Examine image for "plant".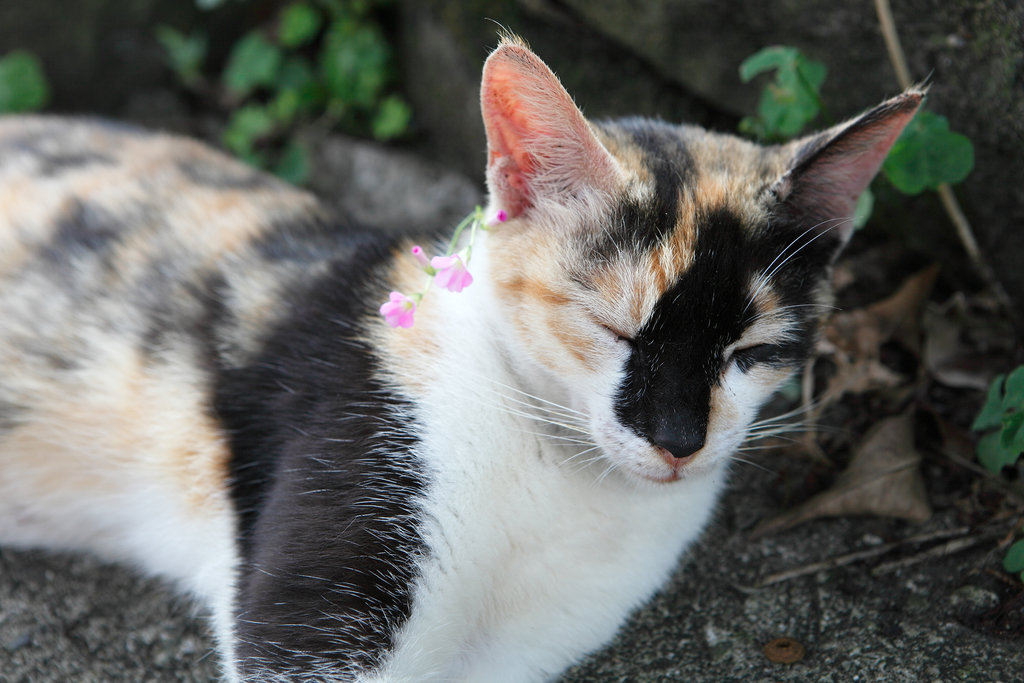
Examination result: (1002,526,1023,580).
